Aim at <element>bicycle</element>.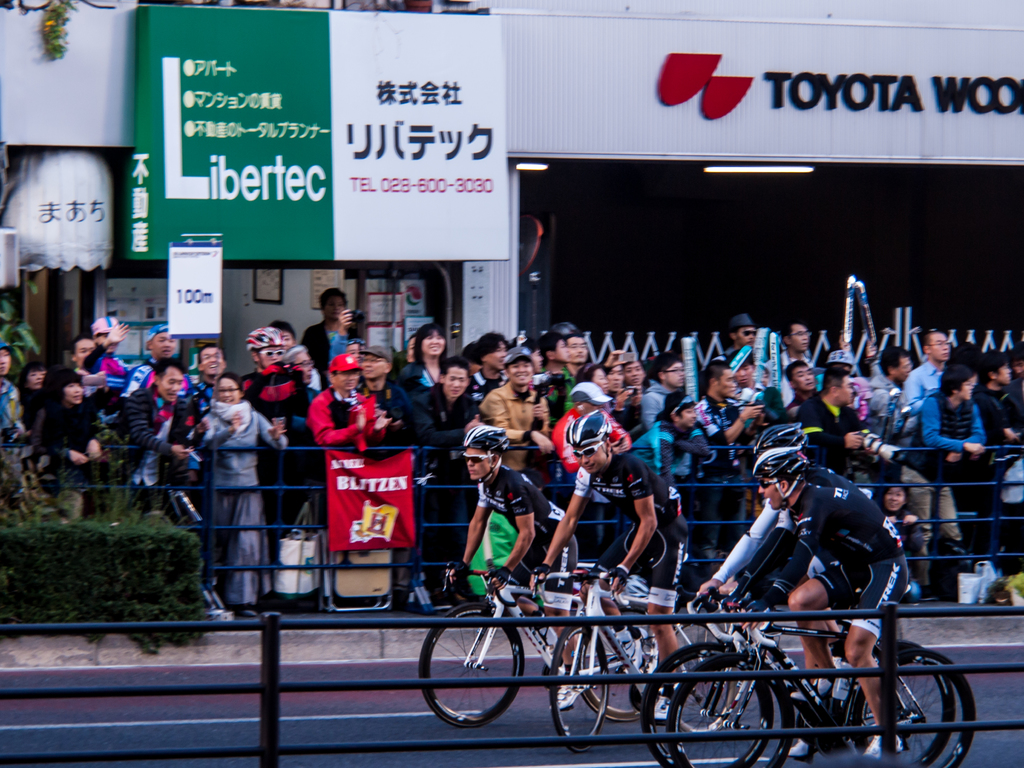
Aimed at <region>528, 561, 742, 753</region>.
